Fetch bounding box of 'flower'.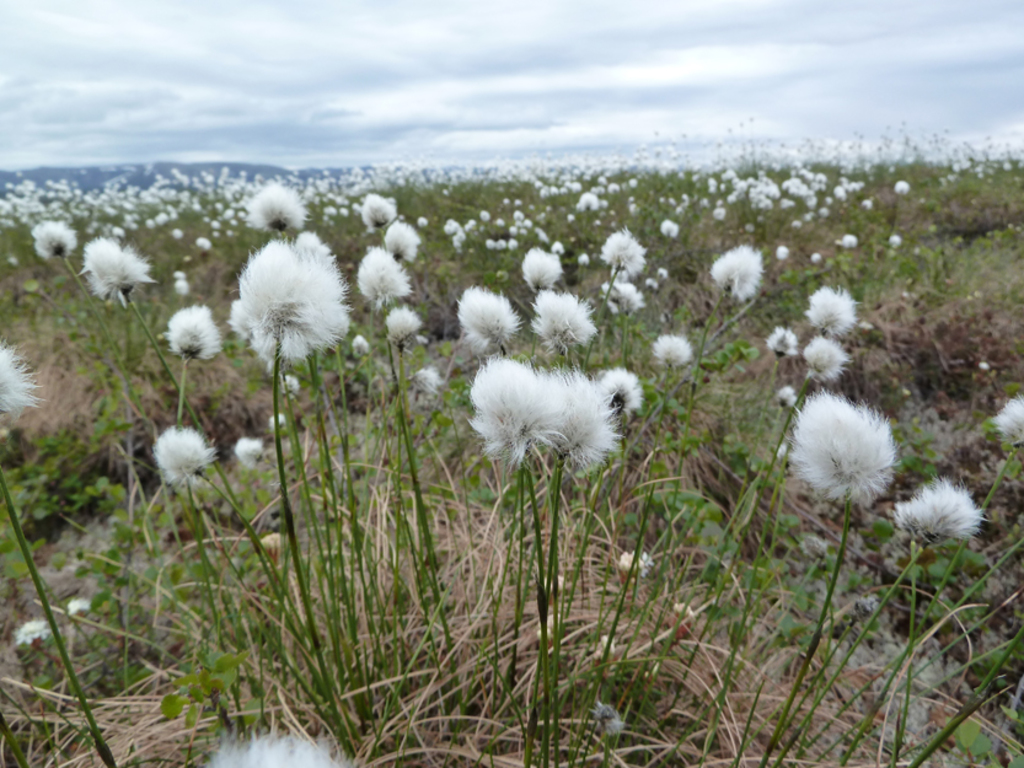
Bbox: 31, 220, 82, 263.
